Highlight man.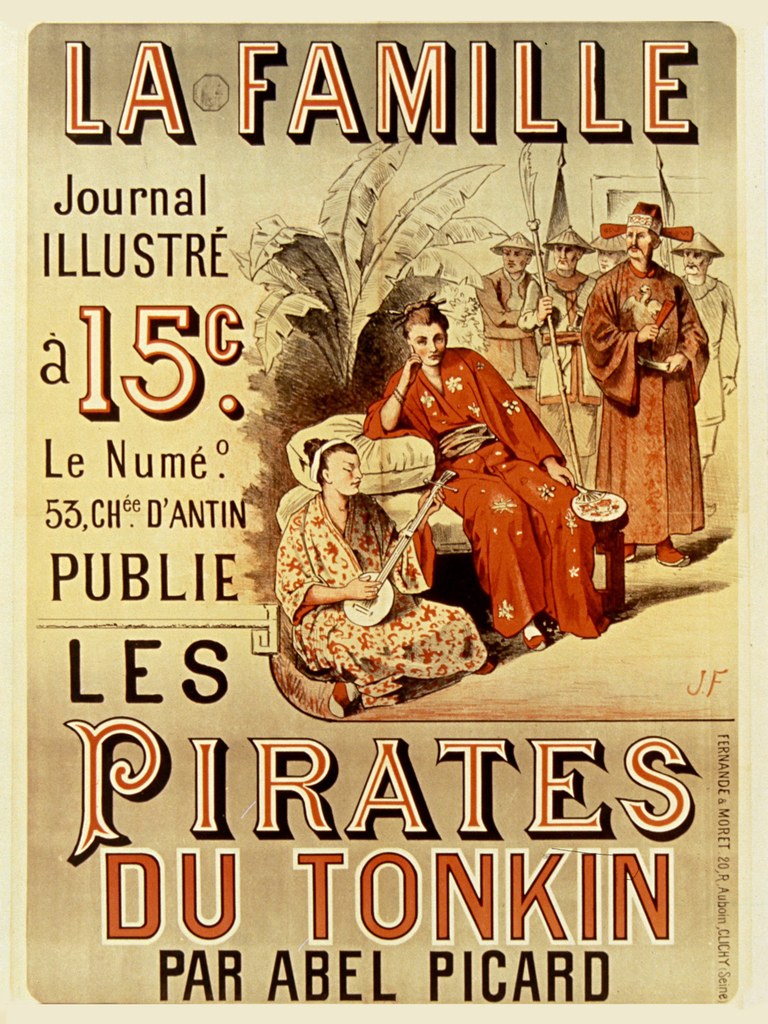
Highlighted region: [474,240,550,422].
